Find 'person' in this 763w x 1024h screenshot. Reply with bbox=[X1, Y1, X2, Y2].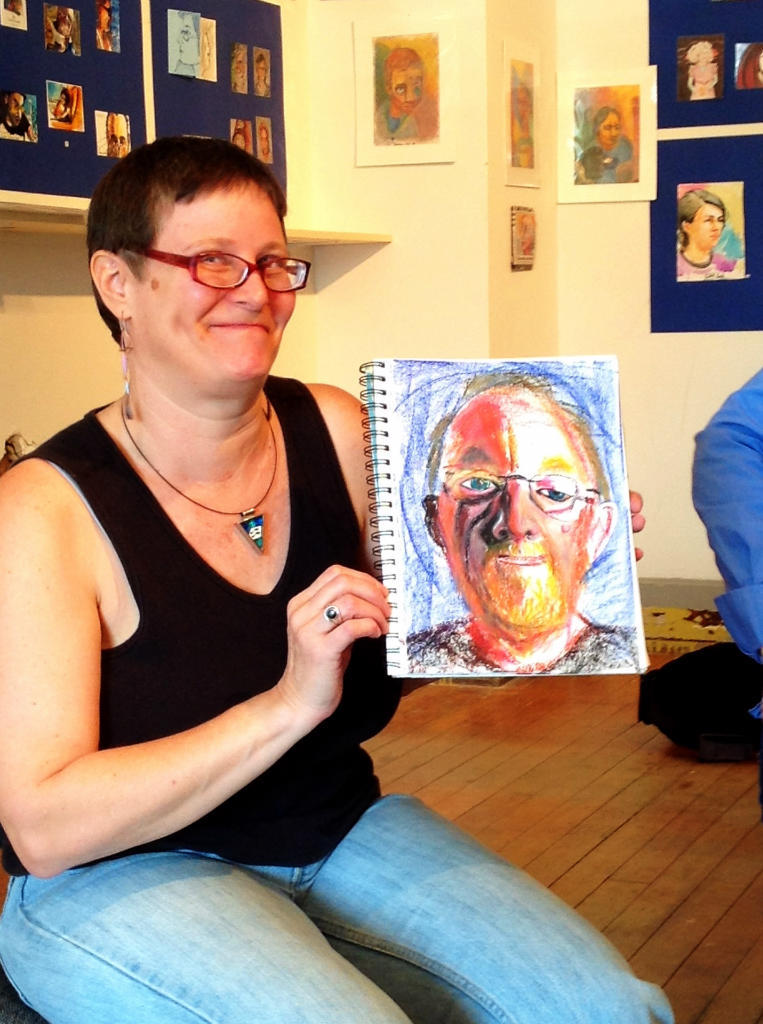
bbox=[374, 44, 429, 151].
